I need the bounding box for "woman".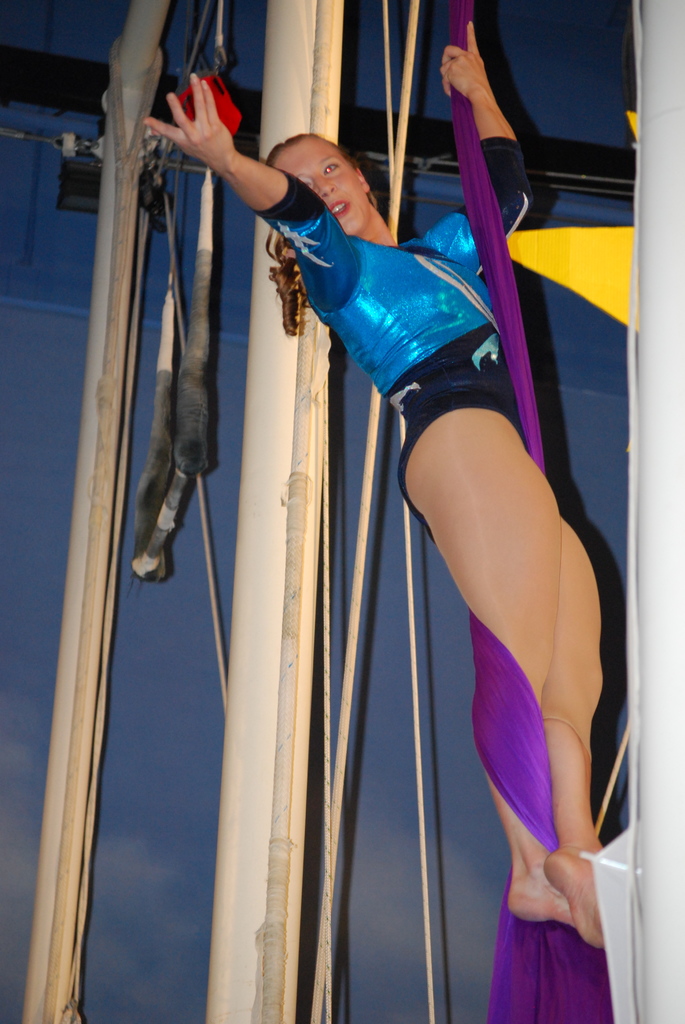
Here it is: left=205, top=54, right=620, bottom=1023.
